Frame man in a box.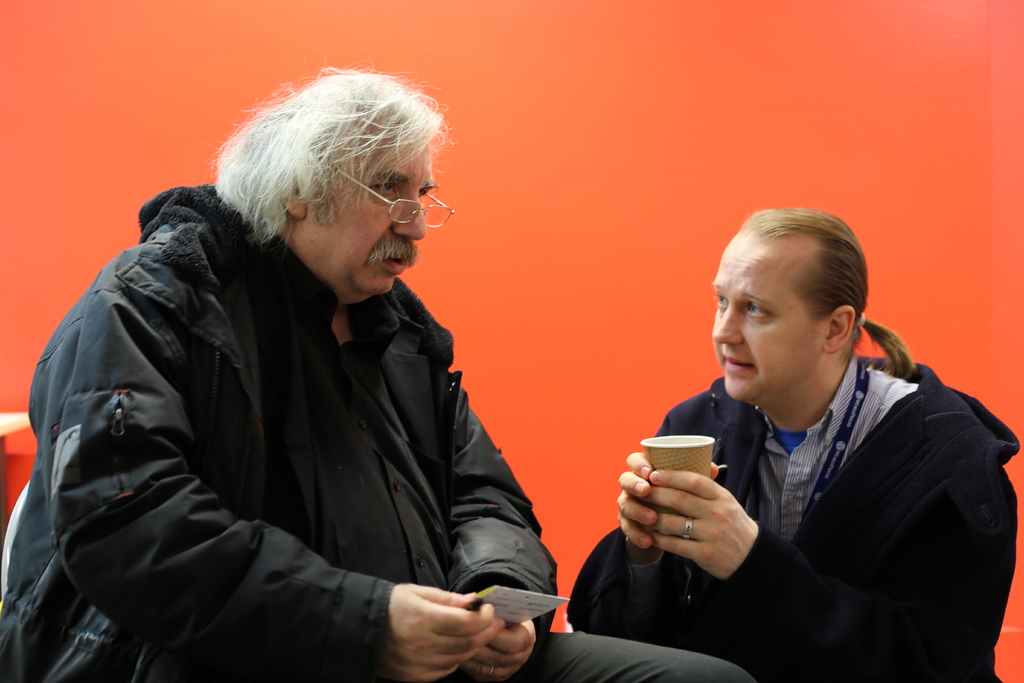
detection(564, 208, 1018, 682).
